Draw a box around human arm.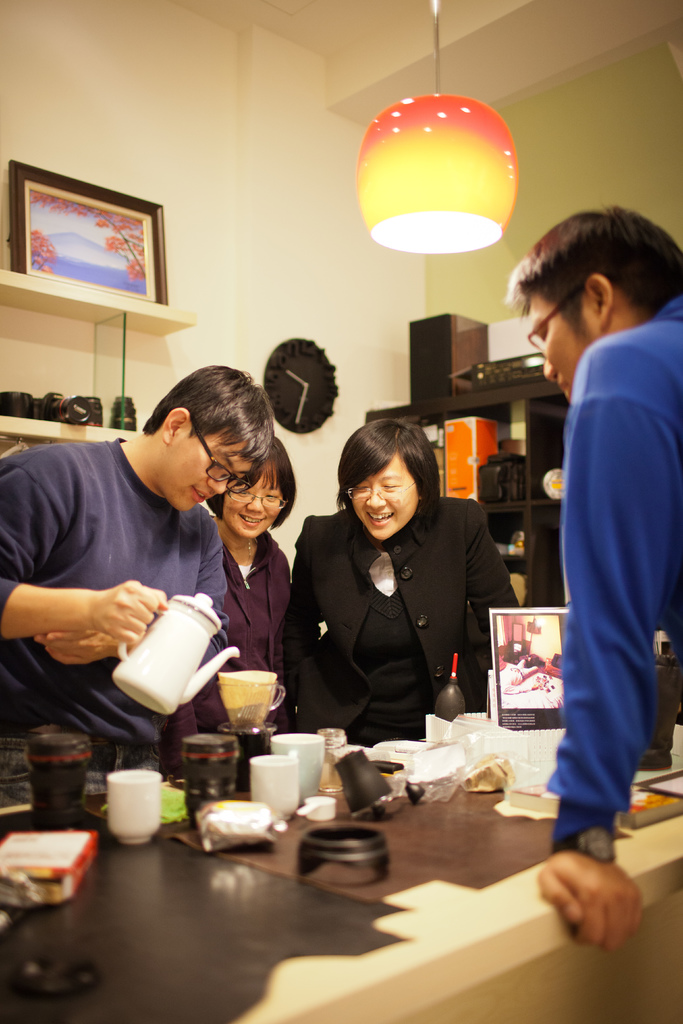
rect(441, 484, 534, 724).
